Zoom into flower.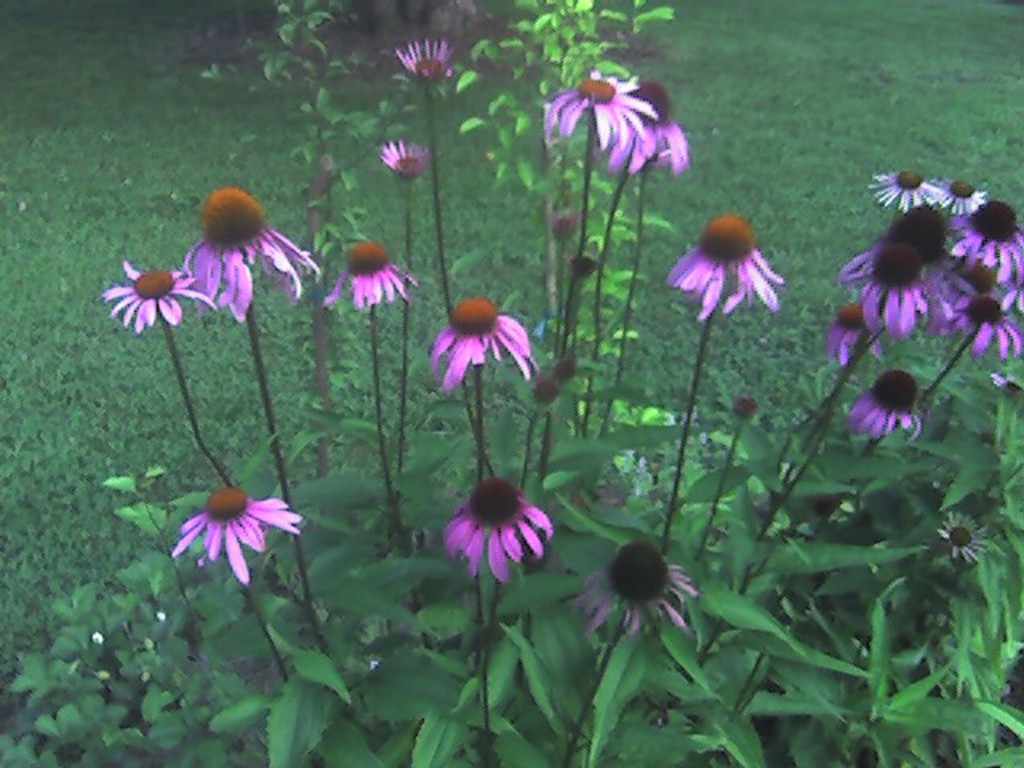
Zoom target: 934 251 1022 374.
